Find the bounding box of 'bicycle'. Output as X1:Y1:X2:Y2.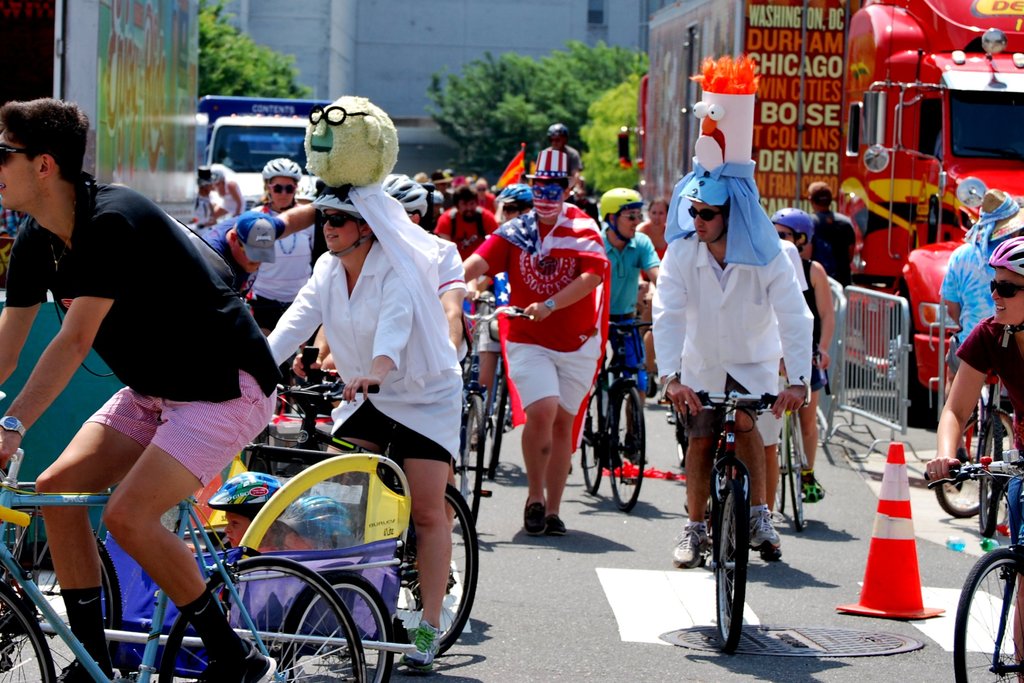
554:302:665:500.
